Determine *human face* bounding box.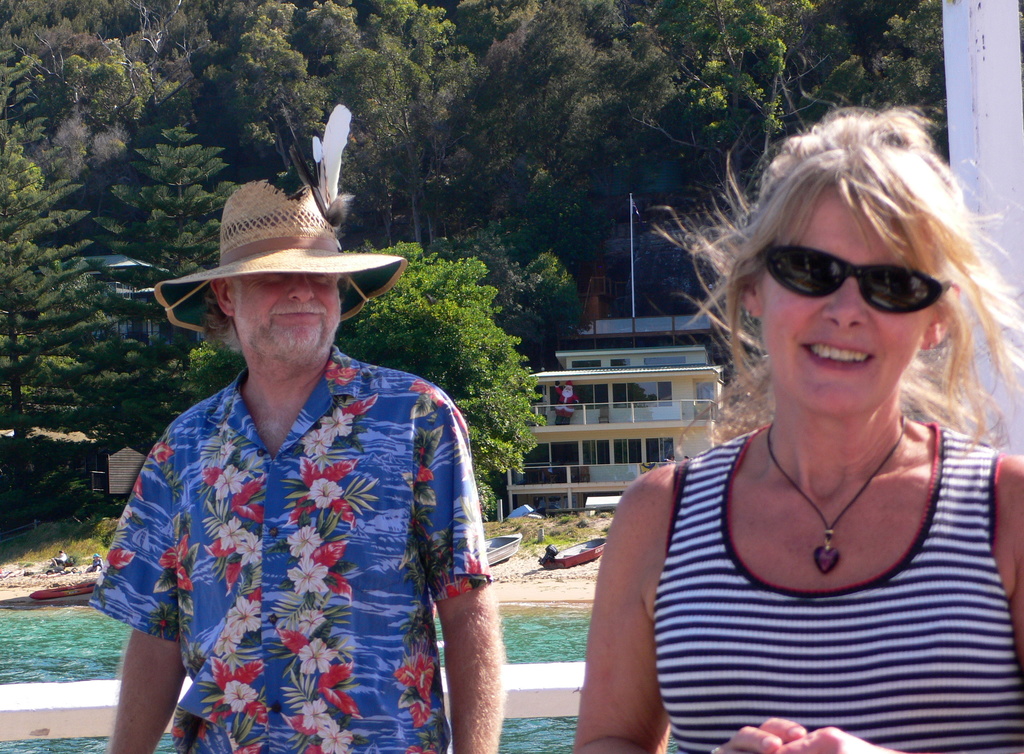
Determined: (x1=233, y1=267, x2=342, y2=358).
